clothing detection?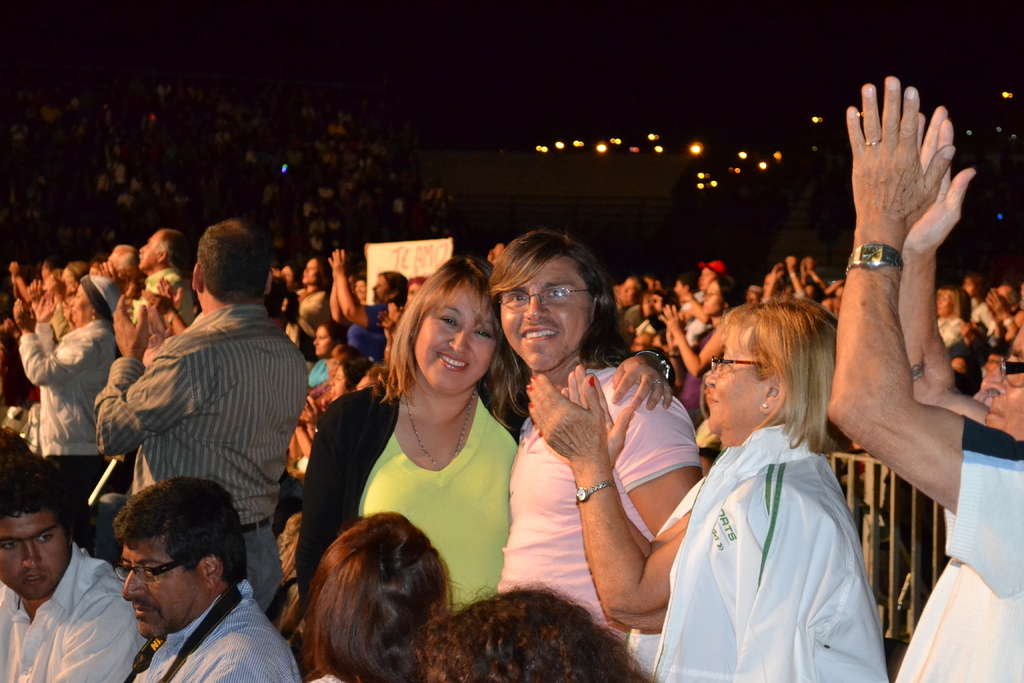
<box>127,575,298,682</box>
